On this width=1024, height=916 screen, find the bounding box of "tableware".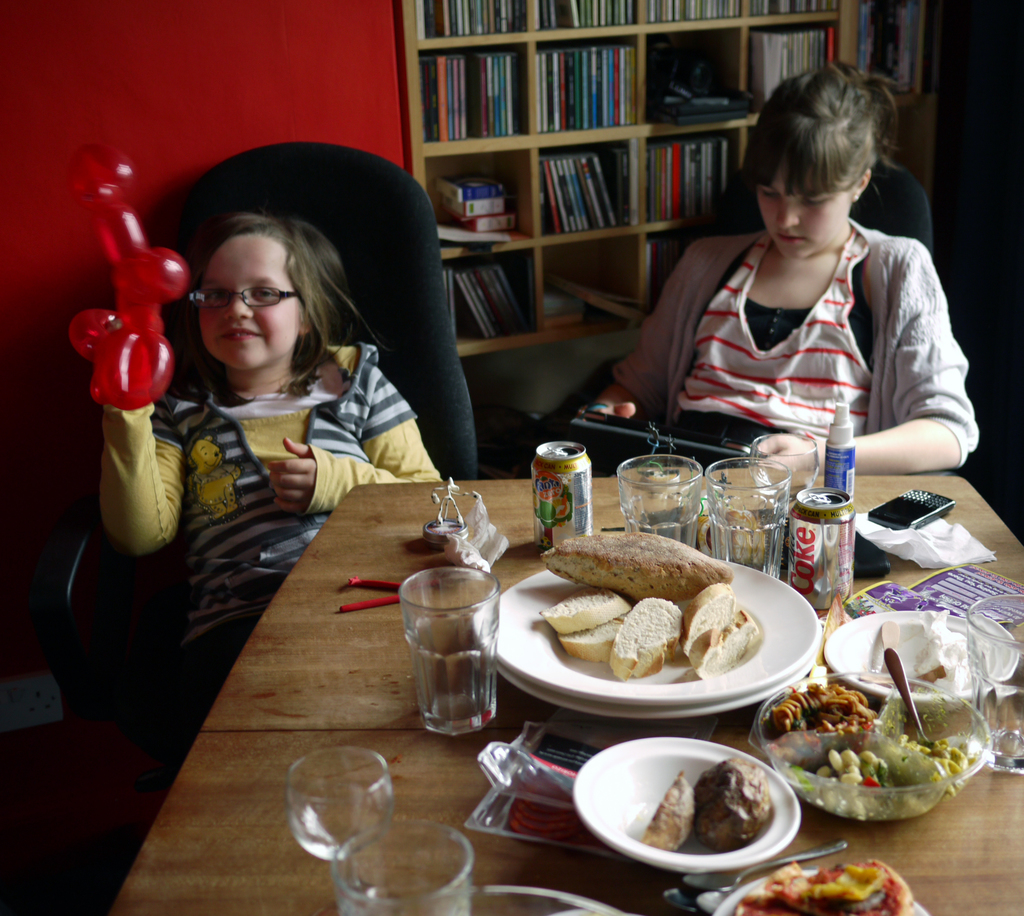
Bounding box: pyautogui.locateOnScreen(286, 748, 397, 915).
